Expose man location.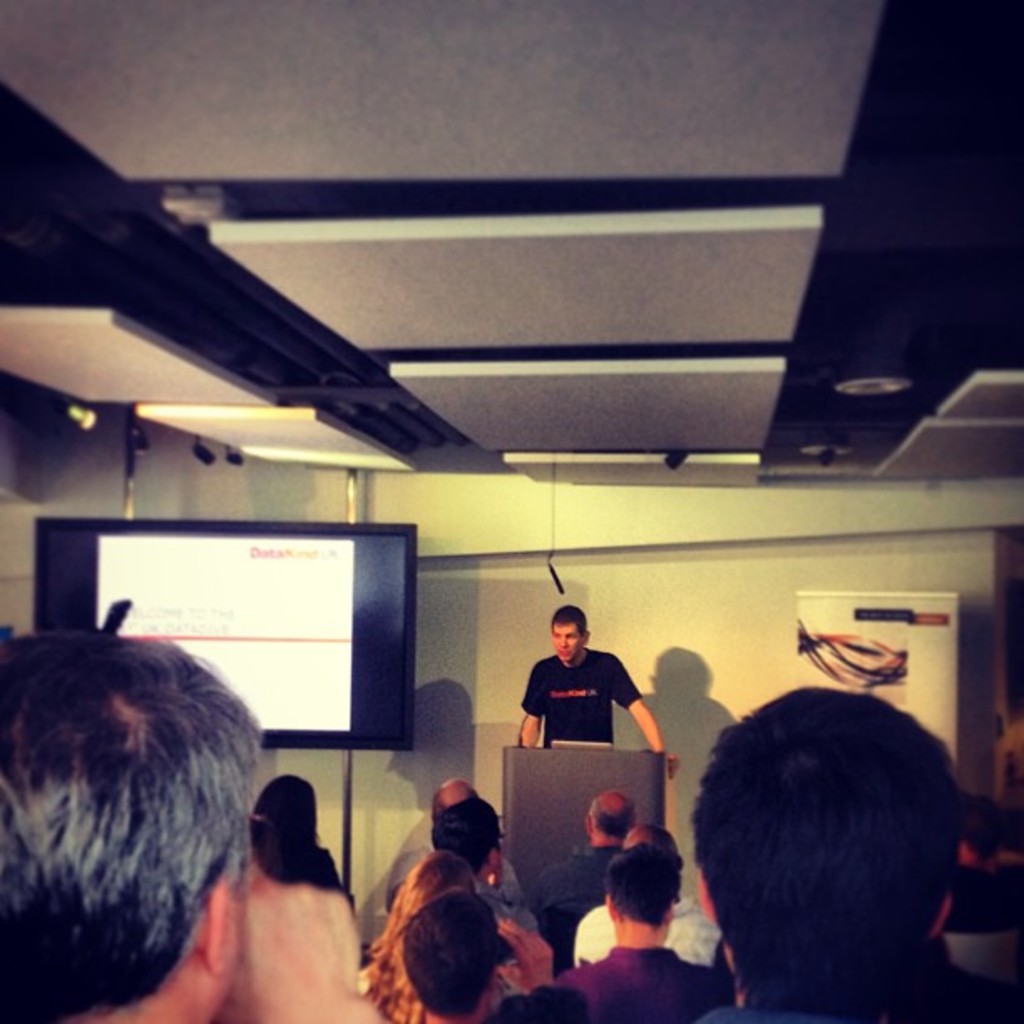
Exposed at rect(422, 771, 532, 904).
